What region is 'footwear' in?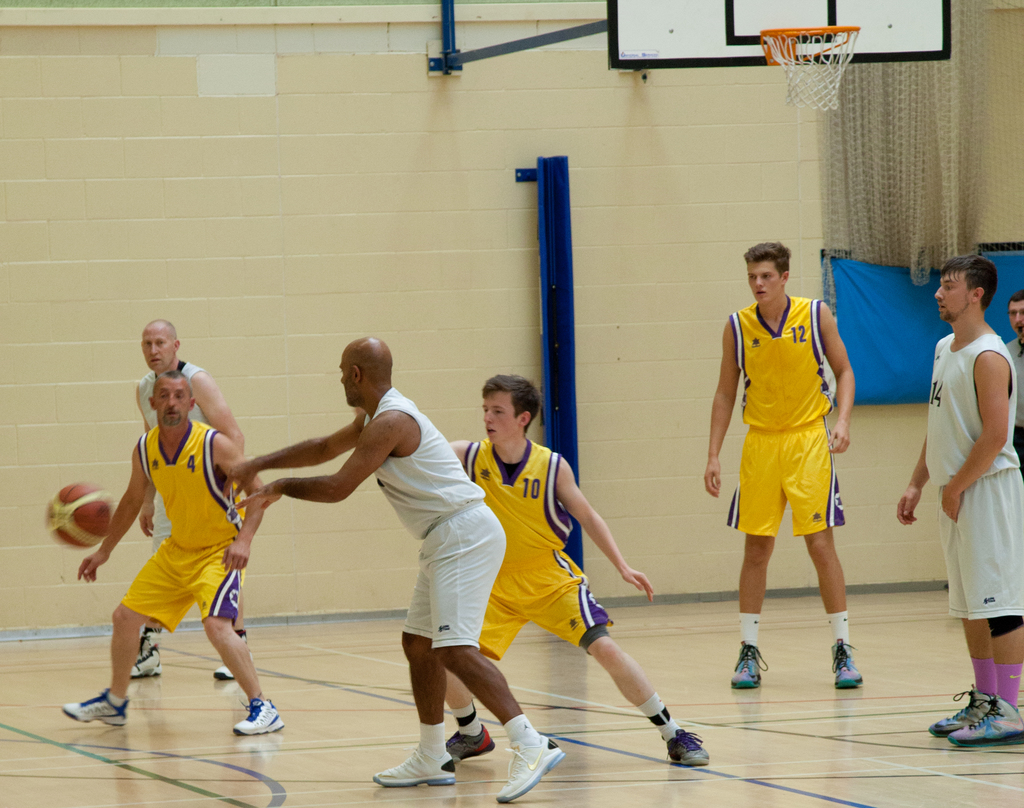
region(367, 750, 456, 786).
